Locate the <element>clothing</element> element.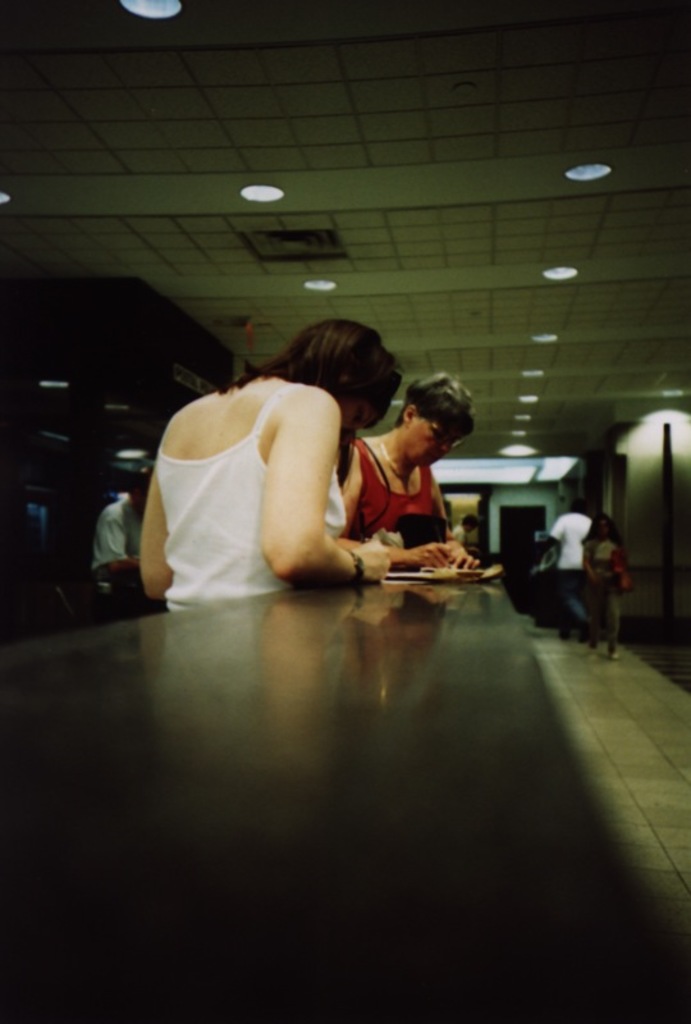
Element bbox: Rect(347, 430, 441, 545).
